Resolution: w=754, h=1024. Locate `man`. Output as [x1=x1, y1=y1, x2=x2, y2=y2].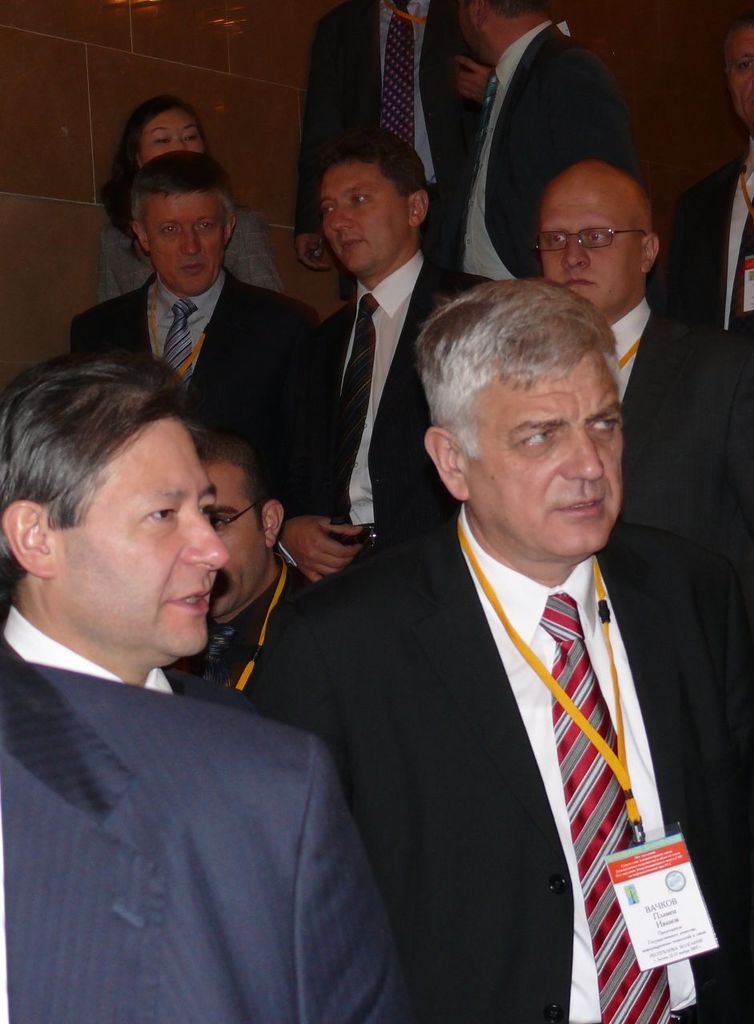
[x1=186, y1=424, x2=314, y2=690].
